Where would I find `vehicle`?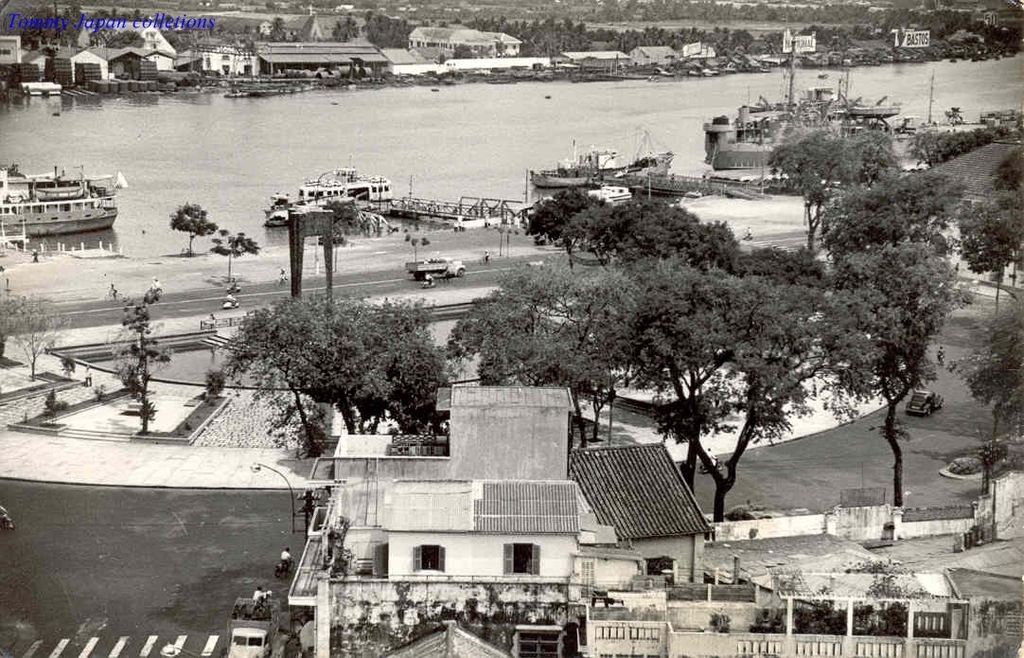
At (402,255,467,284).
